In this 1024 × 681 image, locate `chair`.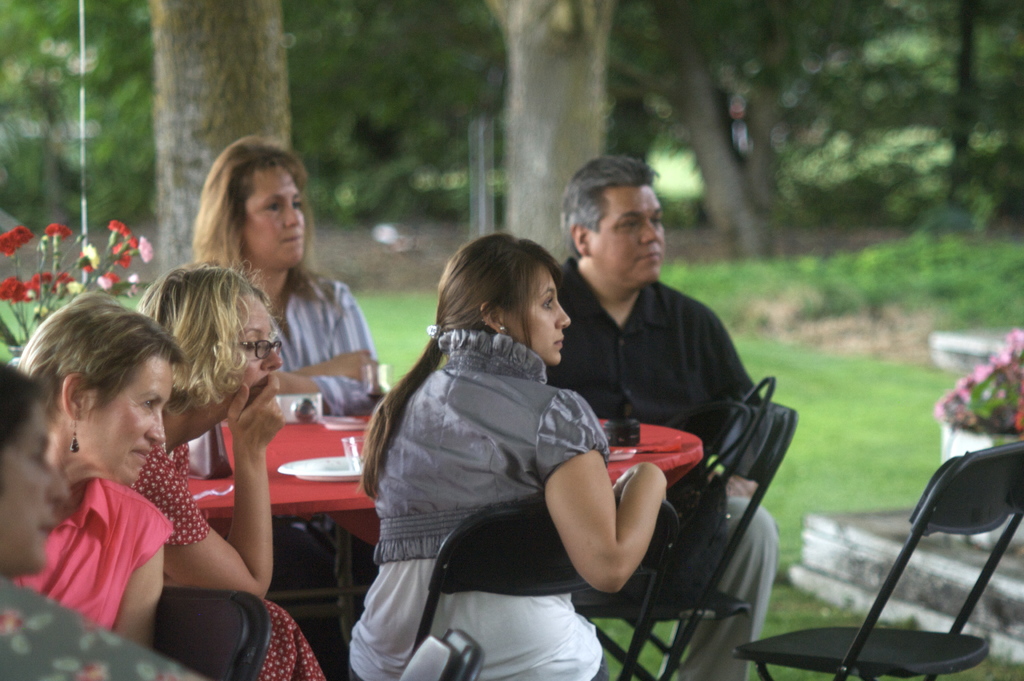
Bounding box: left=764, top=413, right=1023, bottom=676.
